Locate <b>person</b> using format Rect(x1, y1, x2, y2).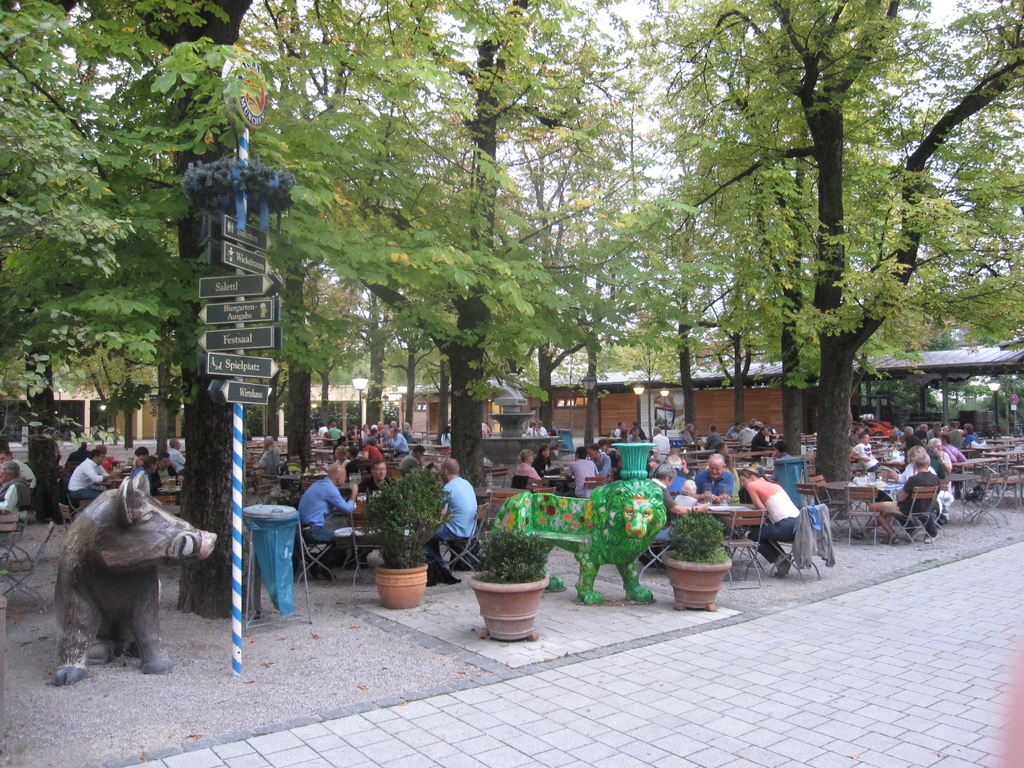
Rect(649, 428, 671, 463).
